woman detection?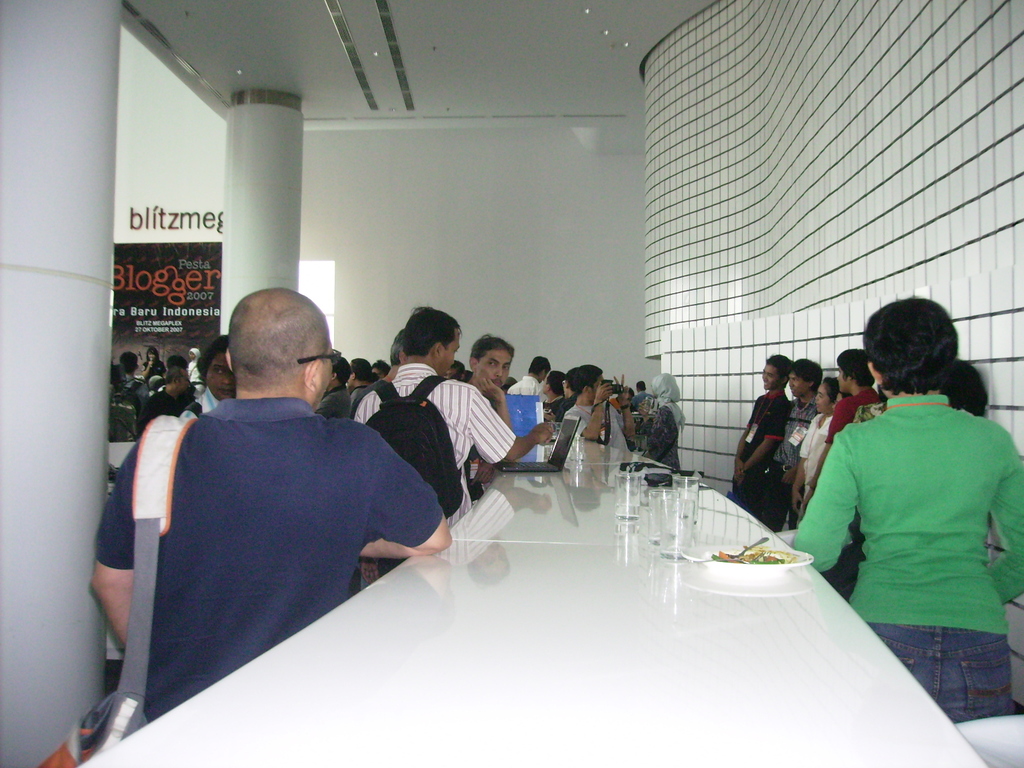
140, 348, 169, 374
